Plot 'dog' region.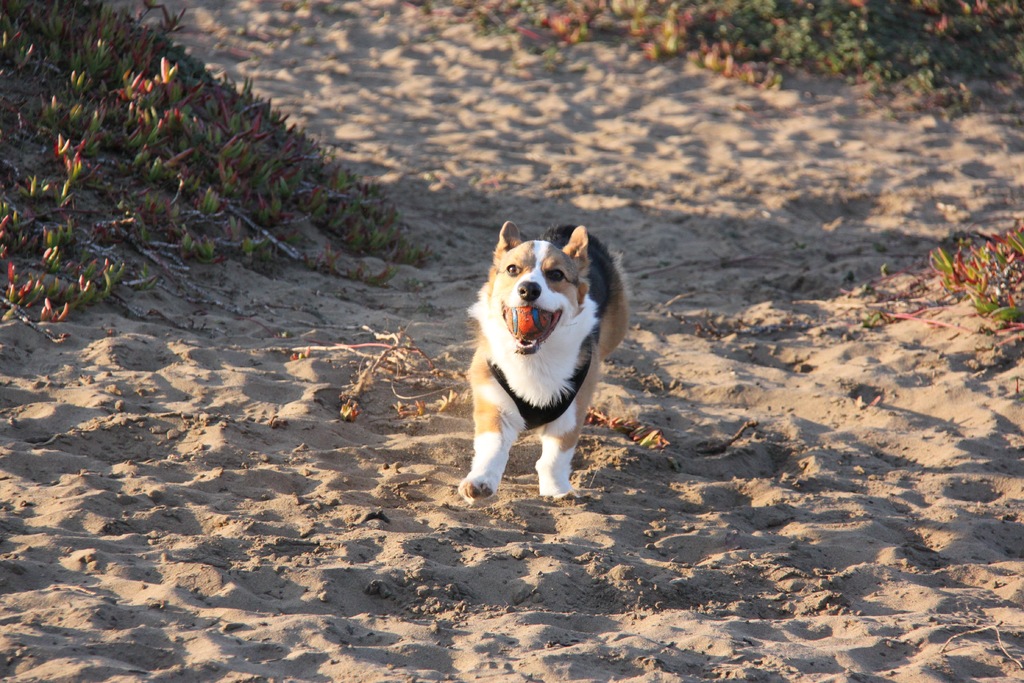
Plotted at bbox=[454, 220, 634, 498].
